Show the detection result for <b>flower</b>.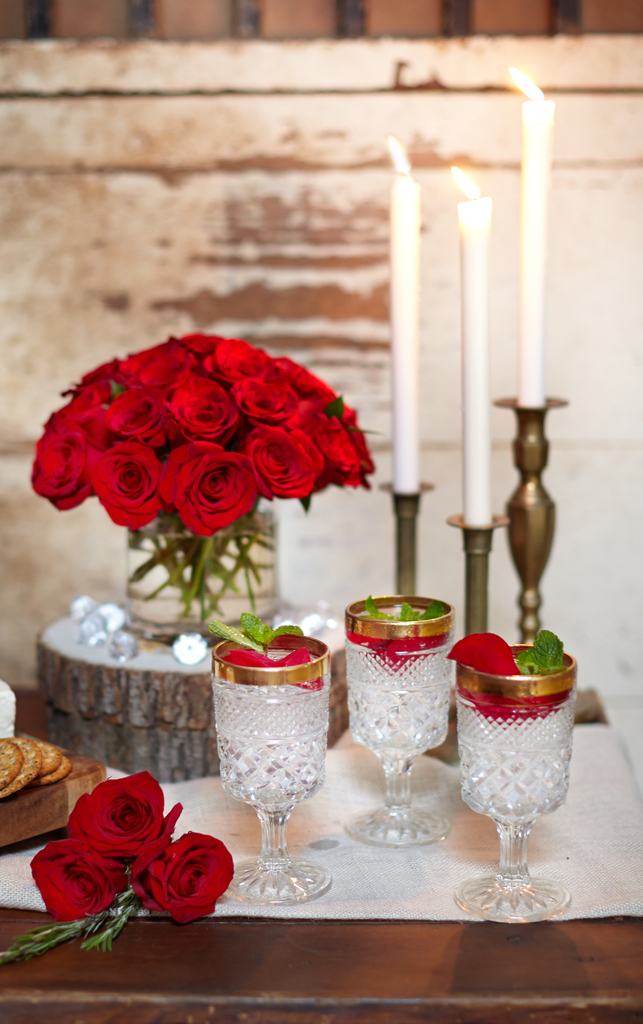
locate(131, 827, 232, 921).
